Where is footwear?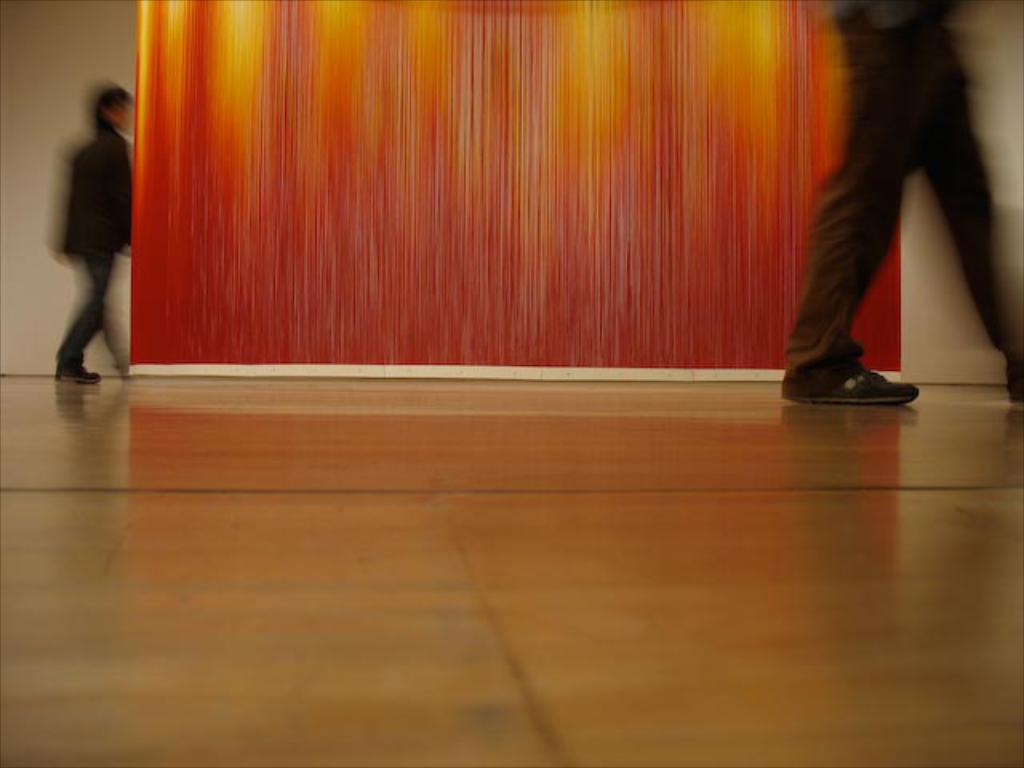
box=[802, 362, 922, 403].
